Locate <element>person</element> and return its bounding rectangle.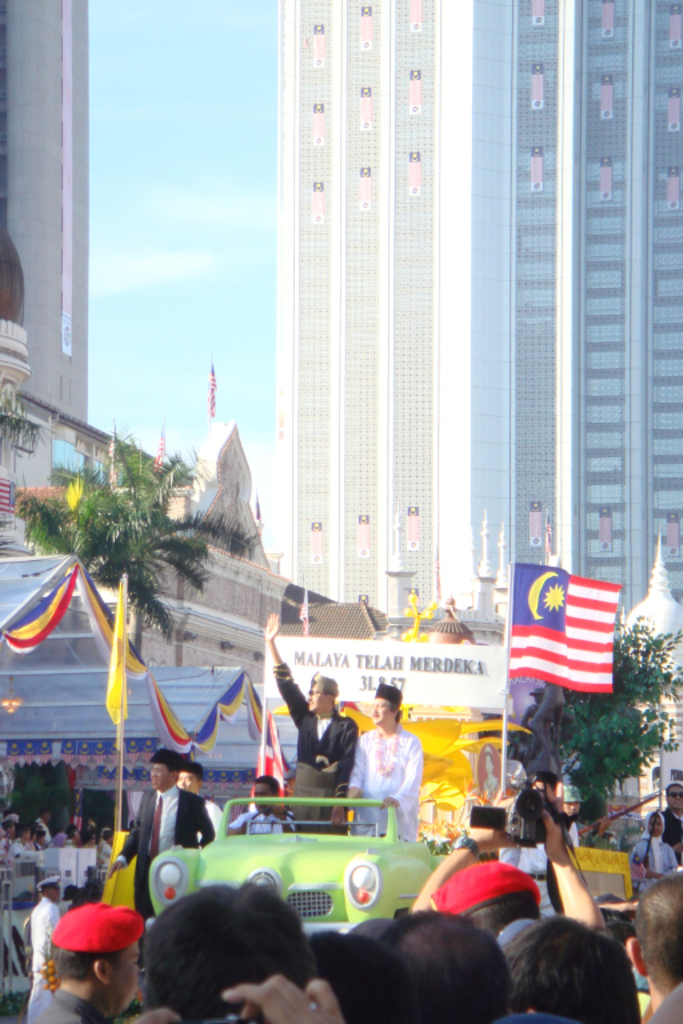
box=[121, 881, 331, 1023].
